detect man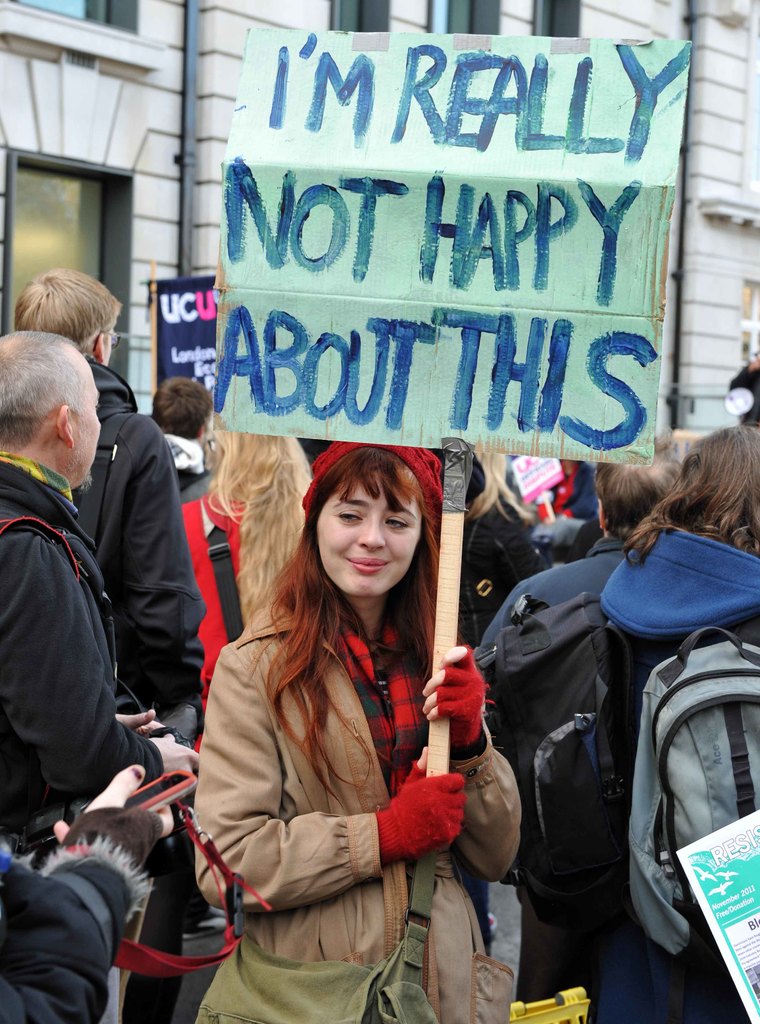
rect(452, 460, 643, 740)
